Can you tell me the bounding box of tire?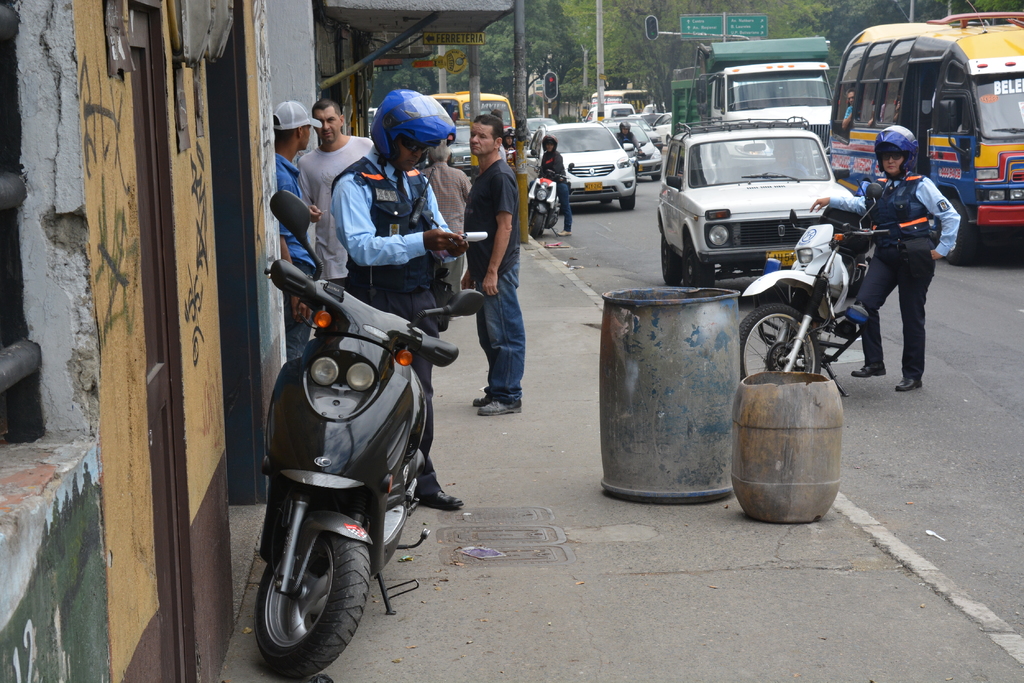
529/207/547/236.
